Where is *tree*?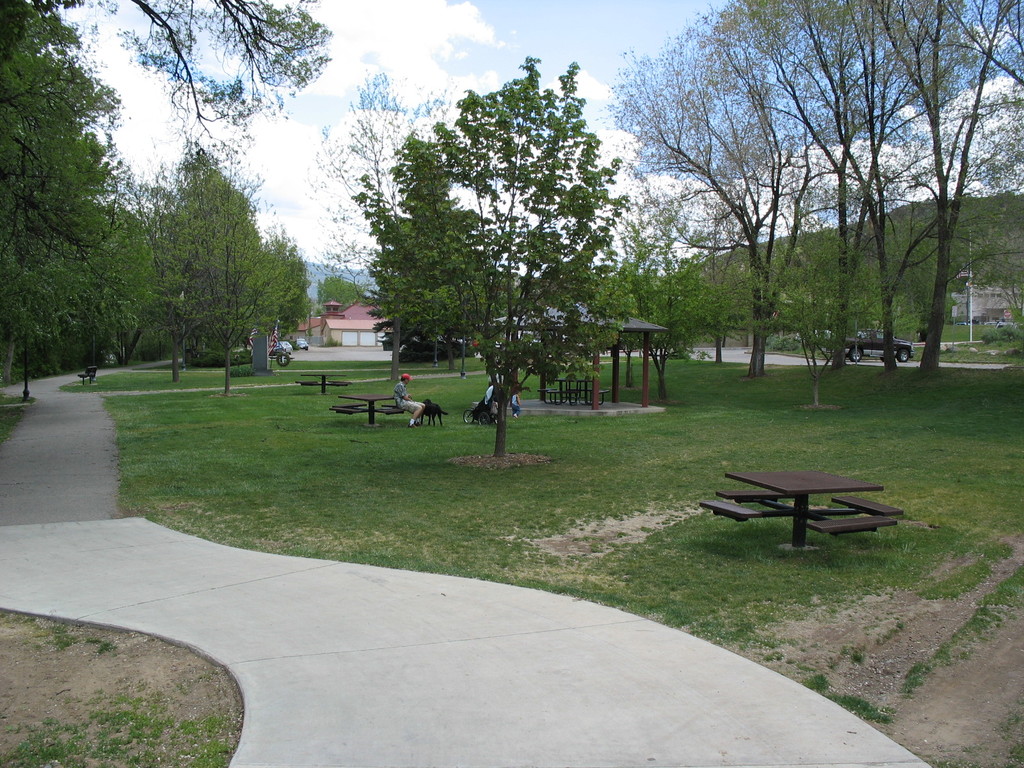
left=715, top=0, right=877, bottom=375.
